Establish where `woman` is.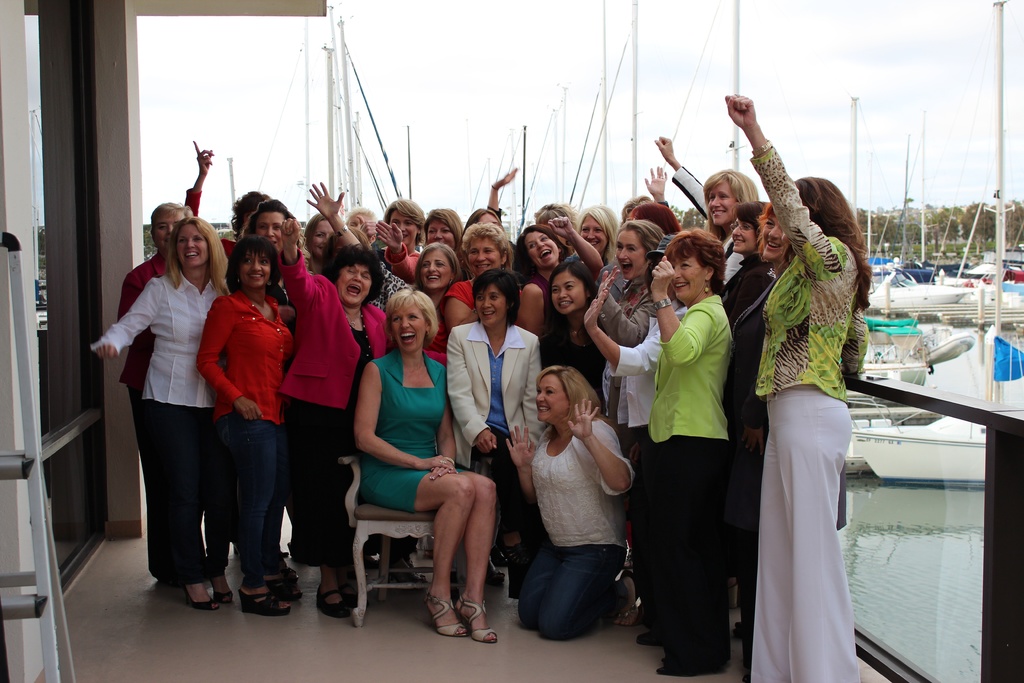
Established at pyautogui.locateOnScreen(375, 196, 429, 261).
